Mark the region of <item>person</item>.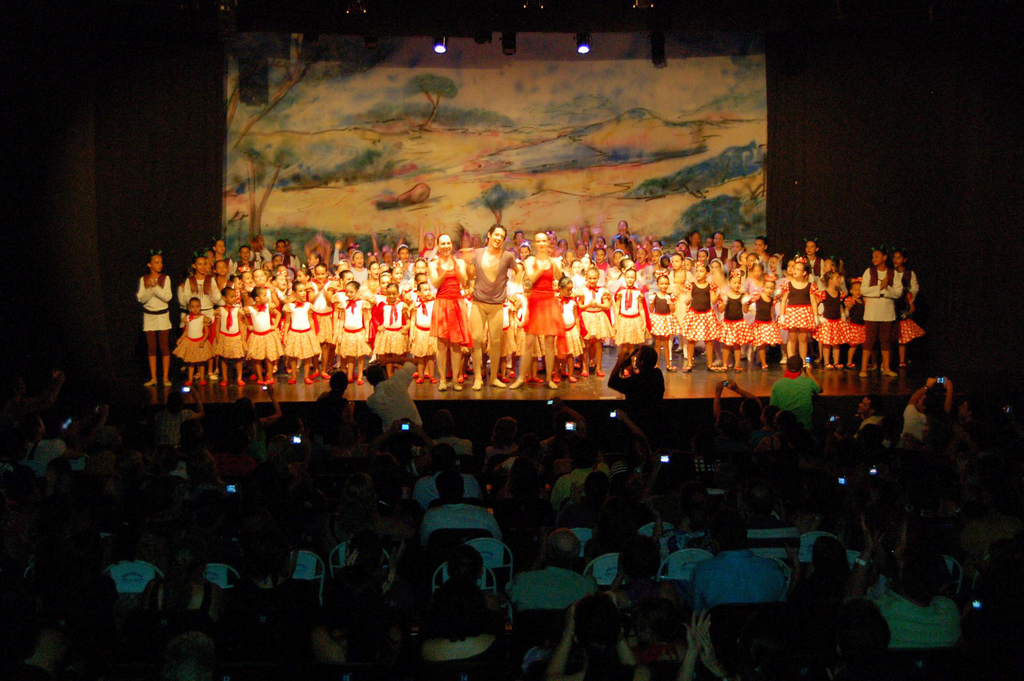
Region: BBox(688, 613, 738, 680).
